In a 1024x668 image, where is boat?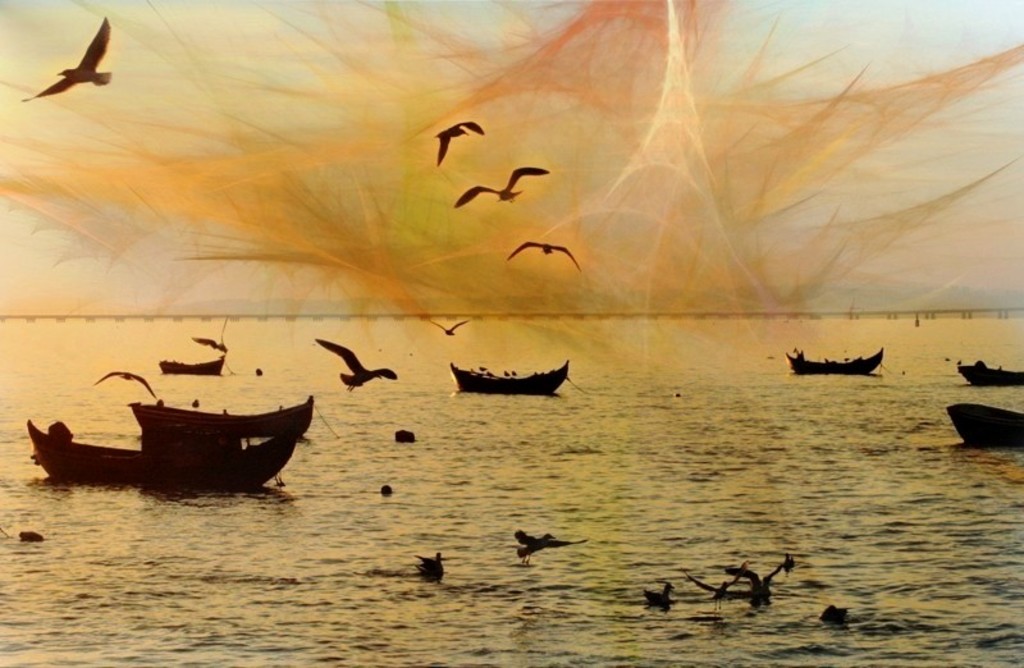
787 348 884 372.
